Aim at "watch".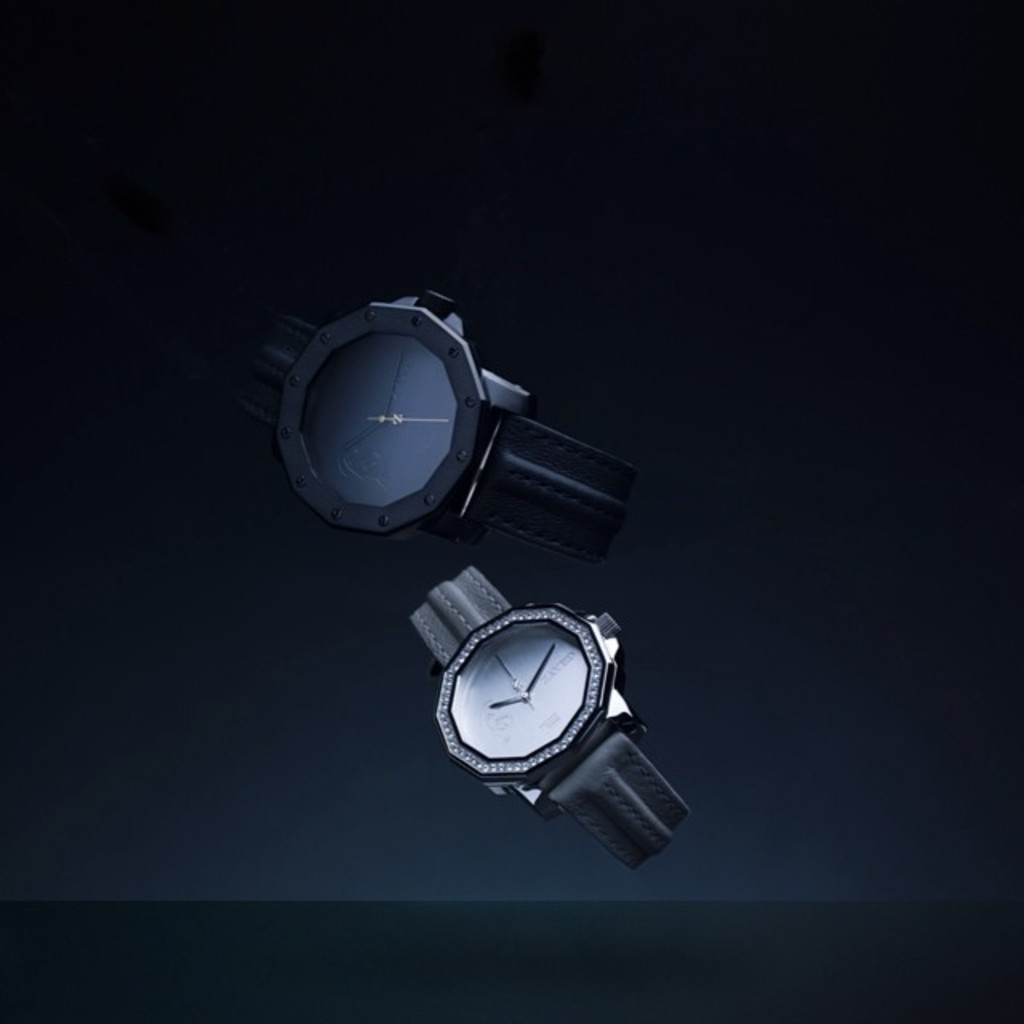
Aimed at (x1=264, y1=283, x2=602, y2=562).
